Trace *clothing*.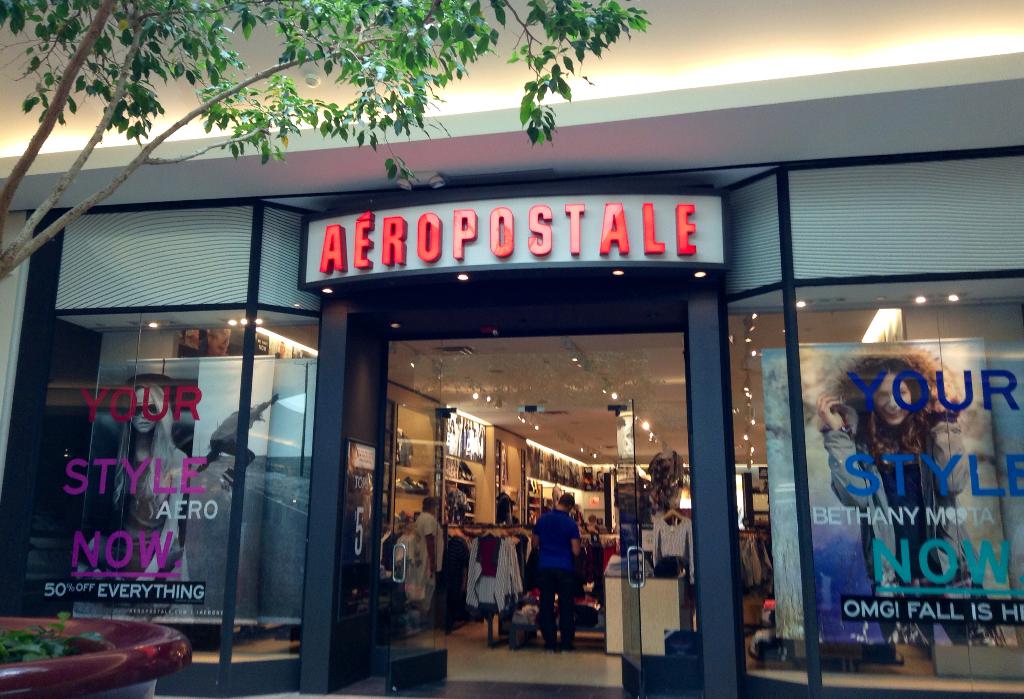
Traced to Rect(524, 512, 598, 637).
